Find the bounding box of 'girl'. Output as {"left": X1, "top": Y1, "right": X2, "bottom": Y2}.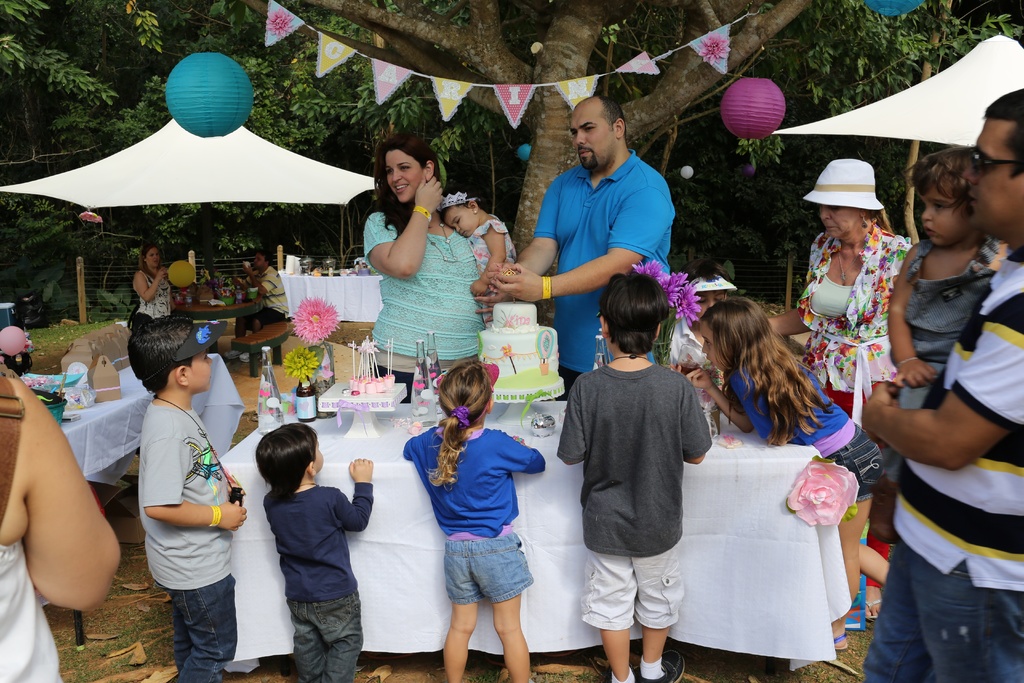
{"left": 683, "top": 295, "right": 894, "bottom": 650}.
